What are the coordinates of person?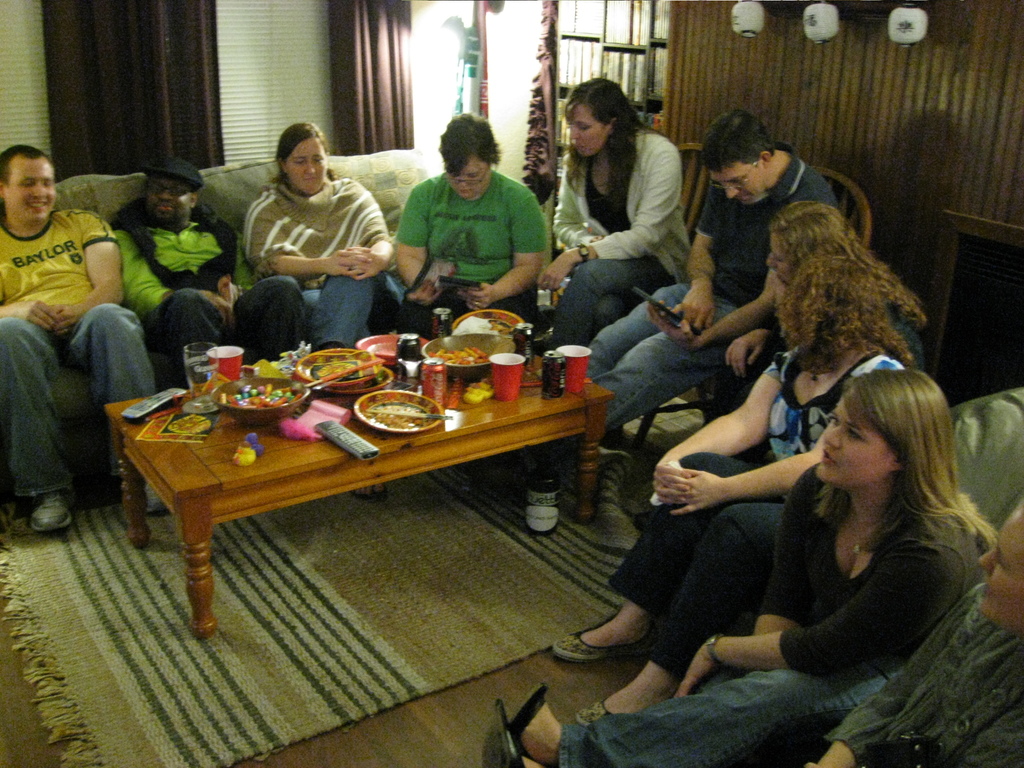
[x1=805, y1=500, x2=1023, y2=767].
